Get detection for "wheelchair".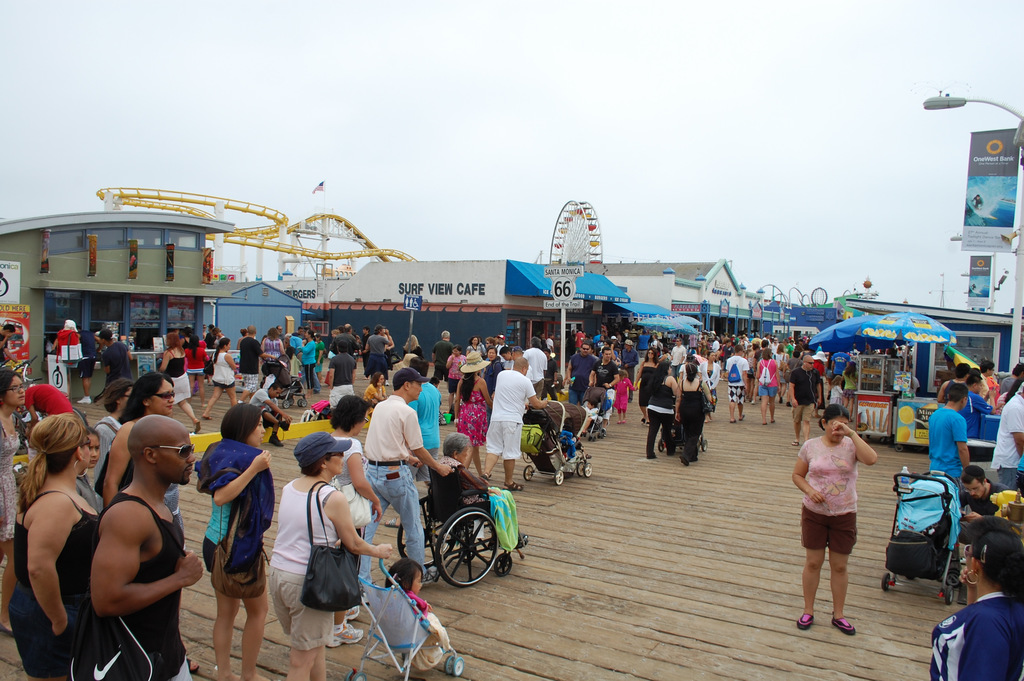
Detection: x1=347, y1=545, x2=467, y2=680.
